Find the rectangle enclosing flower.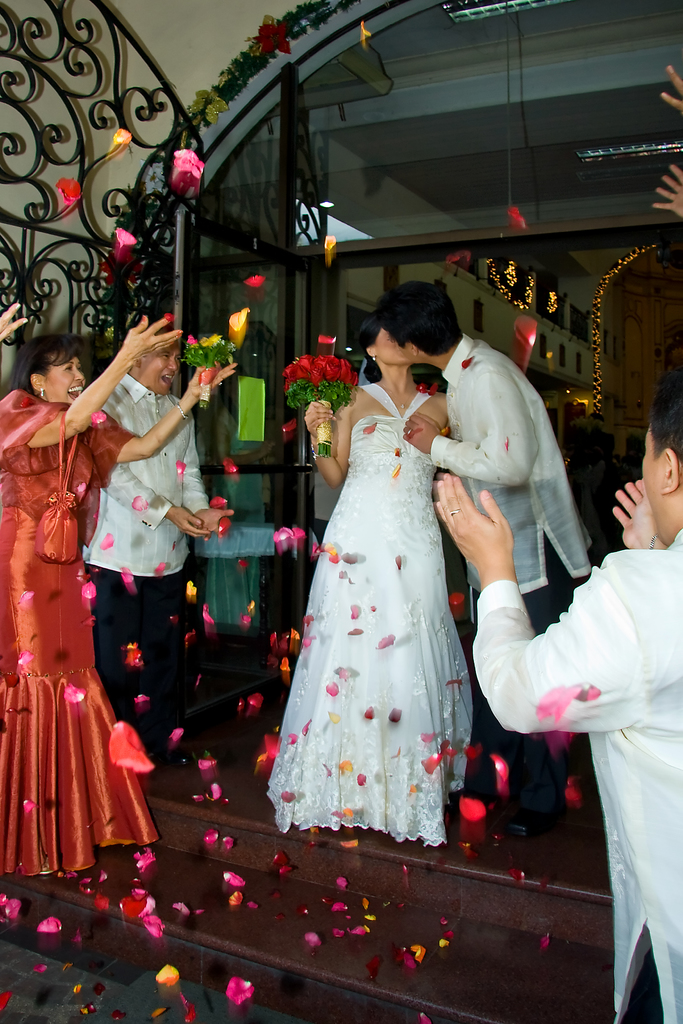
224, 872, 245, 886.
